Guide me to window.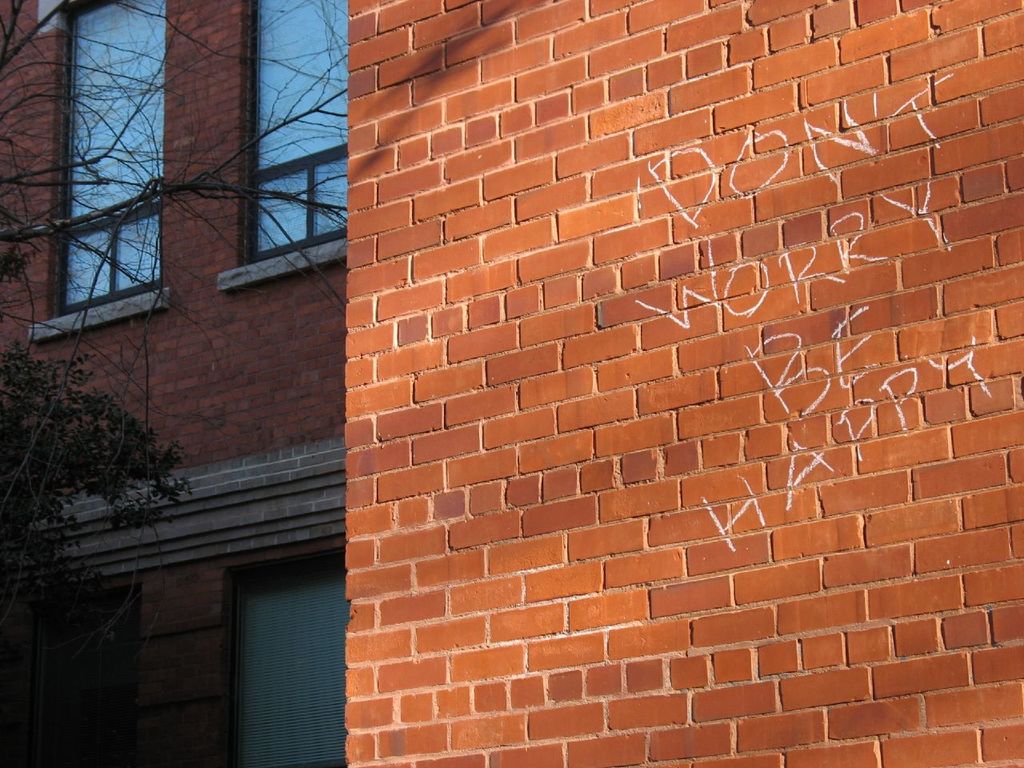
Guidance: detection(230, 0, 354, 261).
